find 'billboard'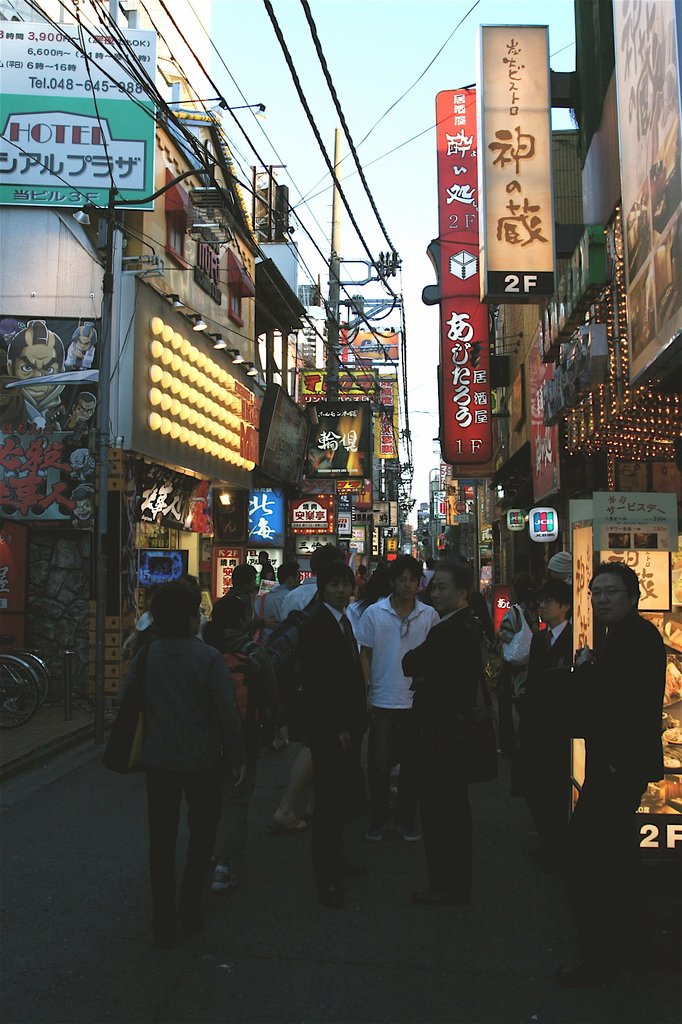
l=525, t=356, r=562, b=500
